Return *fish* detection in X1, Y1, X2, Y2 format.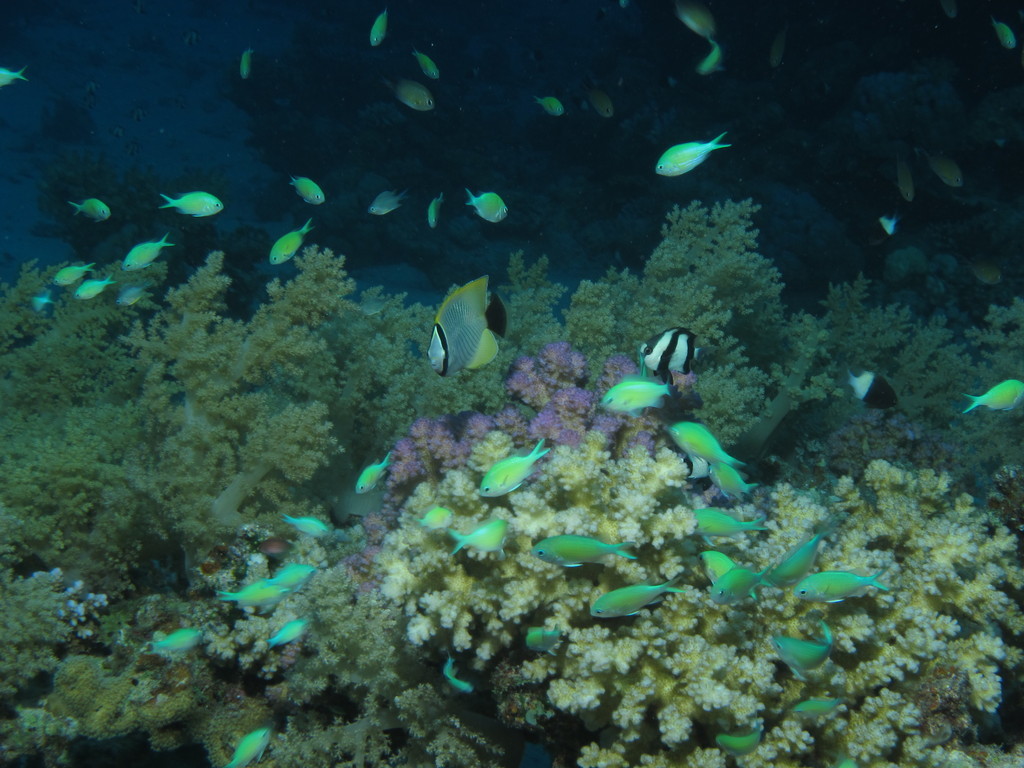
367, 190, 406, 217.
